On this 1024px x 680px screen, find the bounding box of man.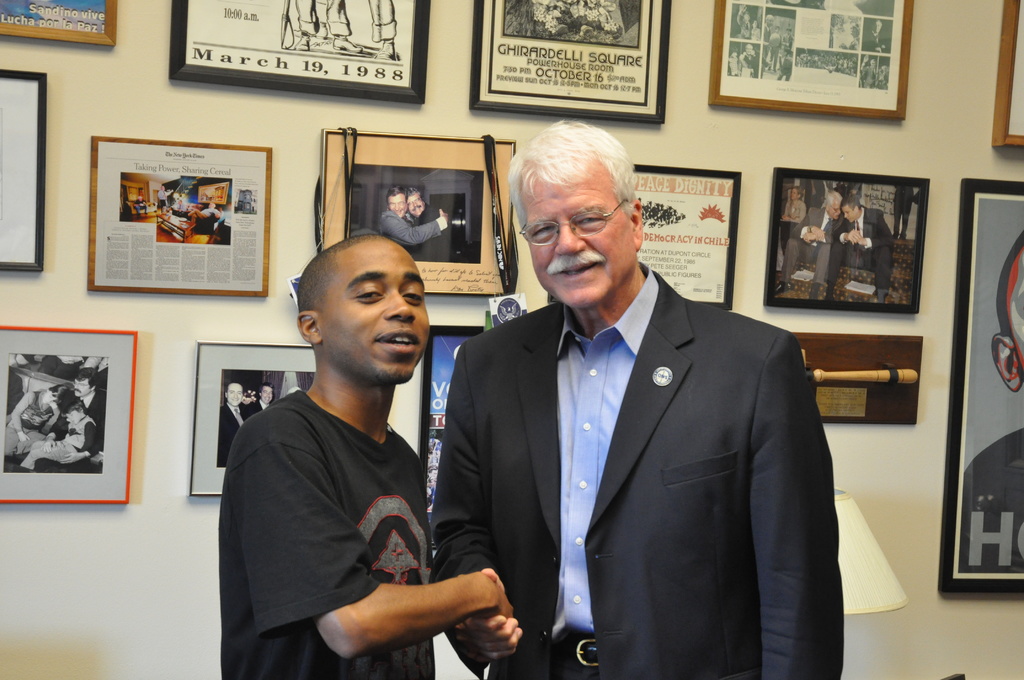
Bounding box: locate(782, 185, 806, 255).
